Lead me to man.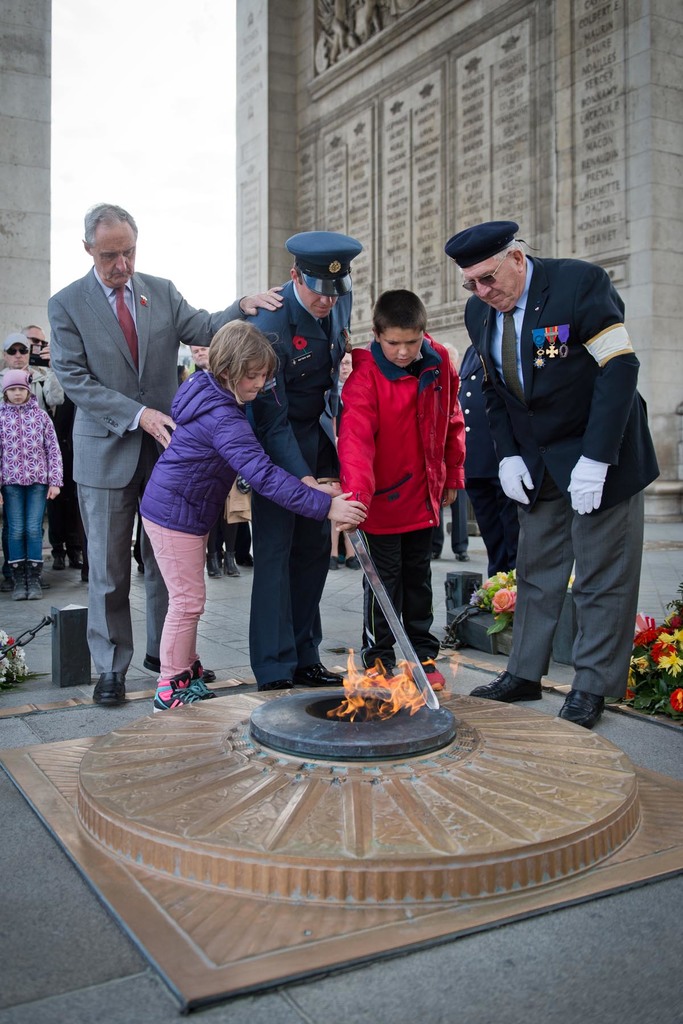
Lead to [42, 190, 292, 719].
